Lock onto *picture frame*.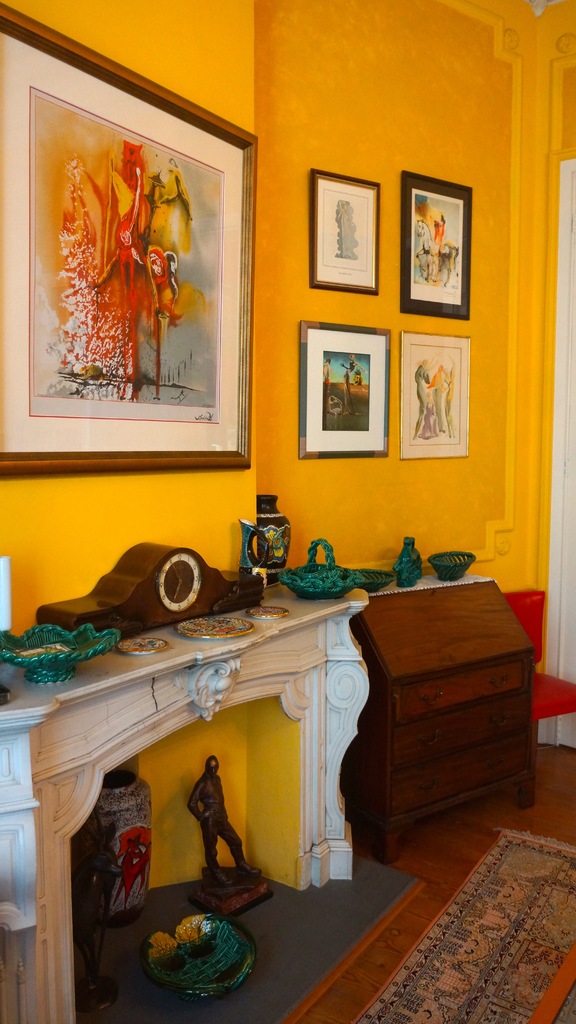
Locked: l=399, t=171, r=472, b=321.
